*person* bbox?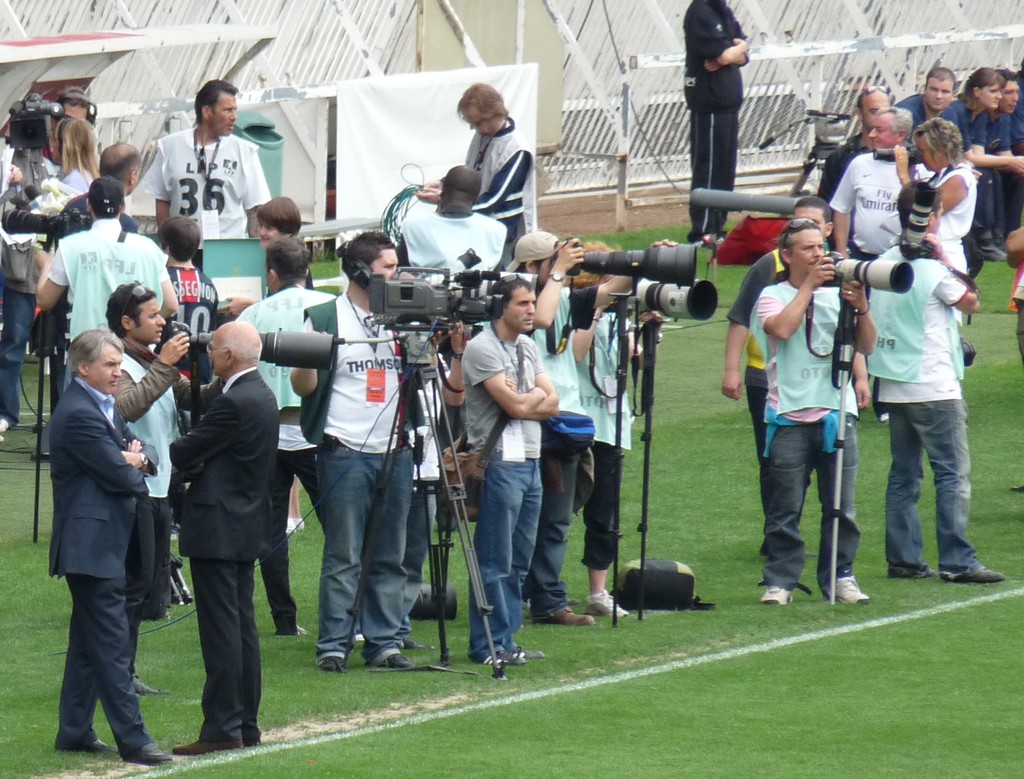
x1=228 y1=197 x2=304 y2=313
